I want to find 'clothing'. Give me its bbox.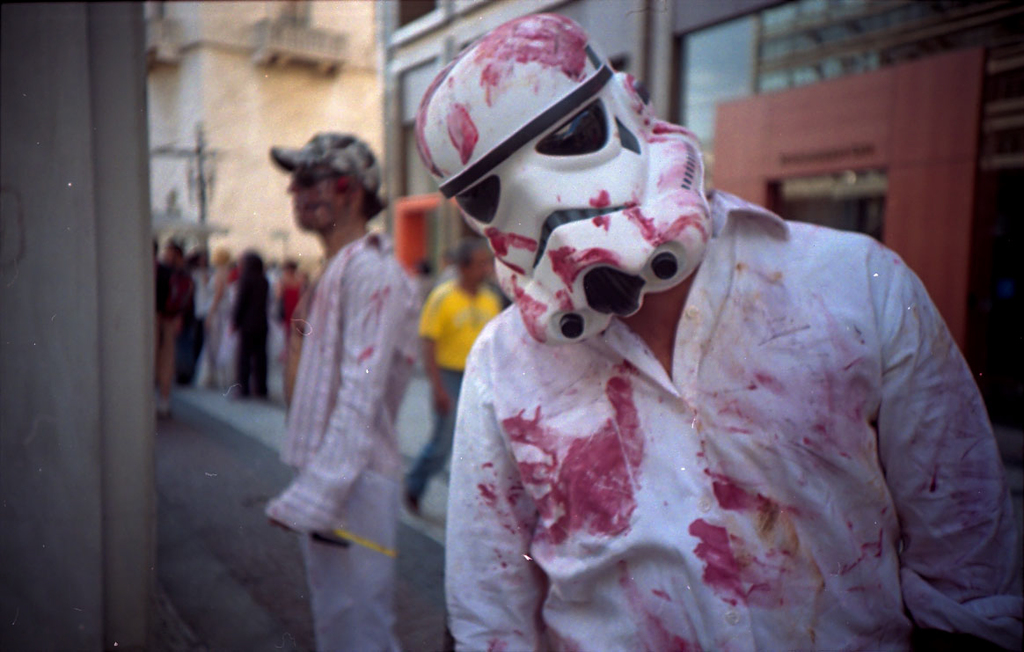
x1=410 y1=283 x2=501 y2=511.
